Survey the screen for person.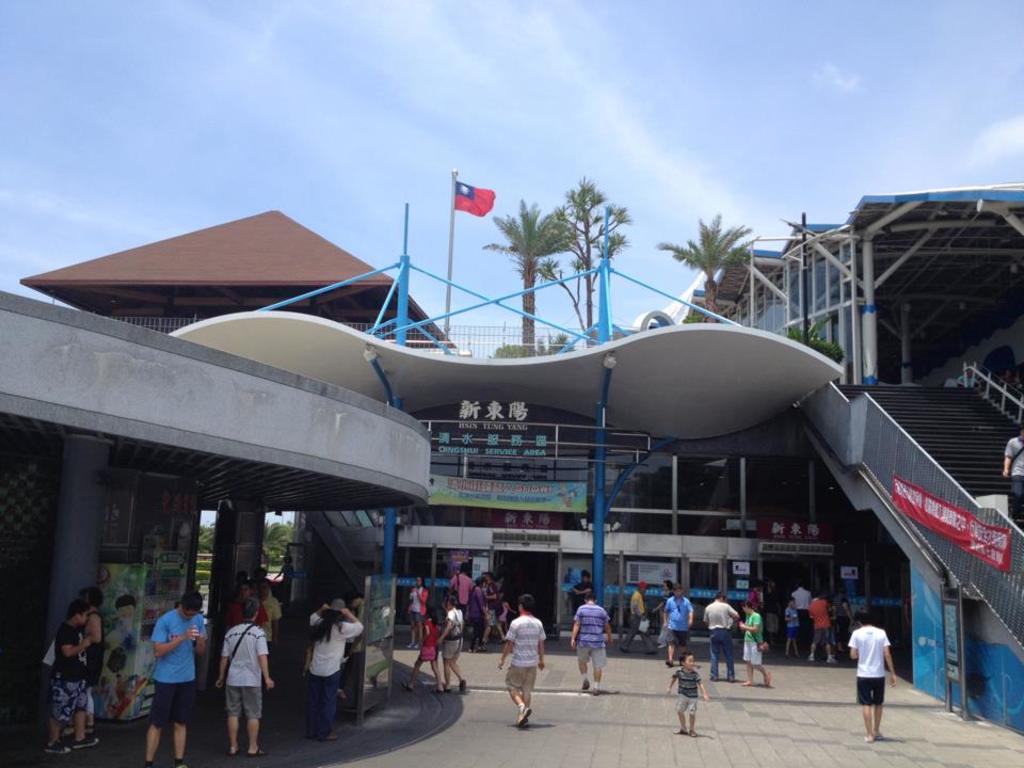
Survey found: 495/588/544/725.
